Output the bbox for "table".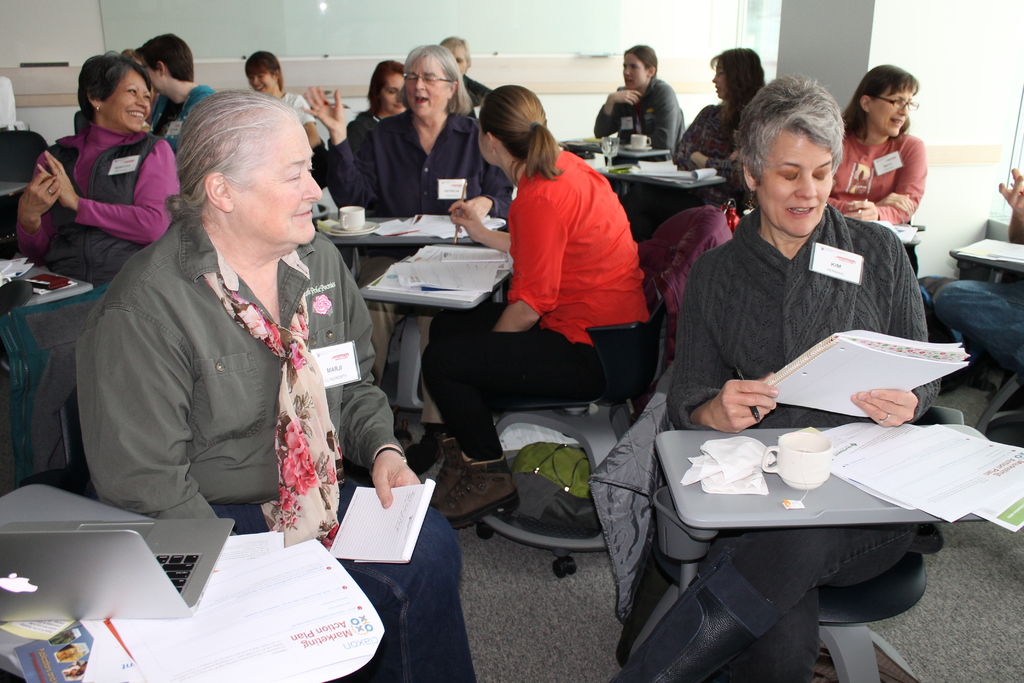
[556, 126, 690, 172].
